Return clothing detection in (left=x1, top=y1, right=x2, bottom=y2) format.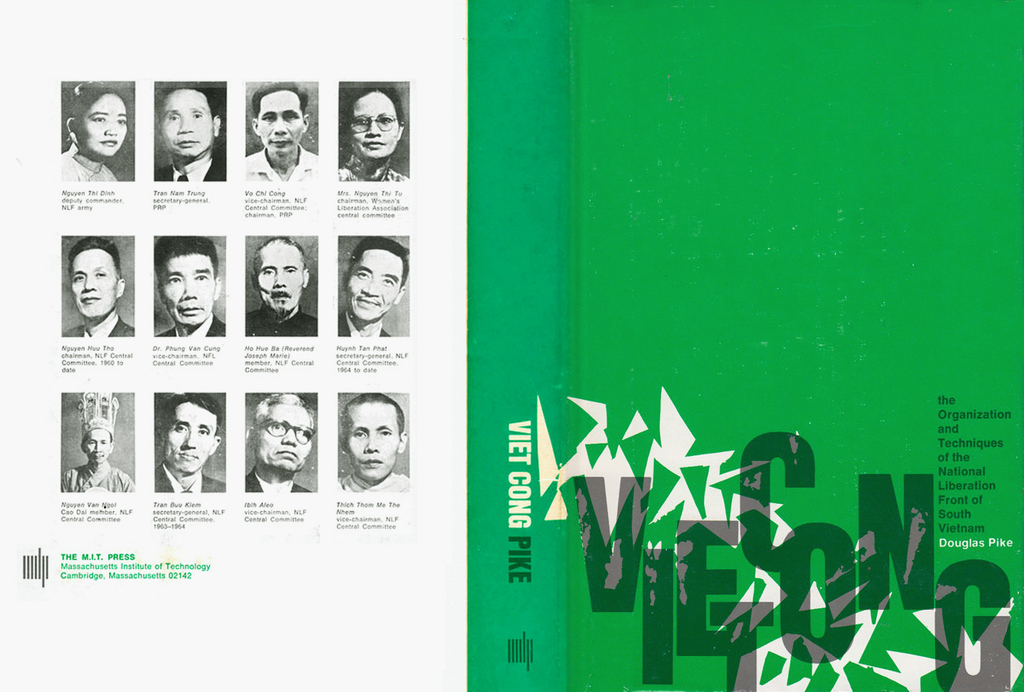
(left=153, top=151, right=227, bottom=183).
